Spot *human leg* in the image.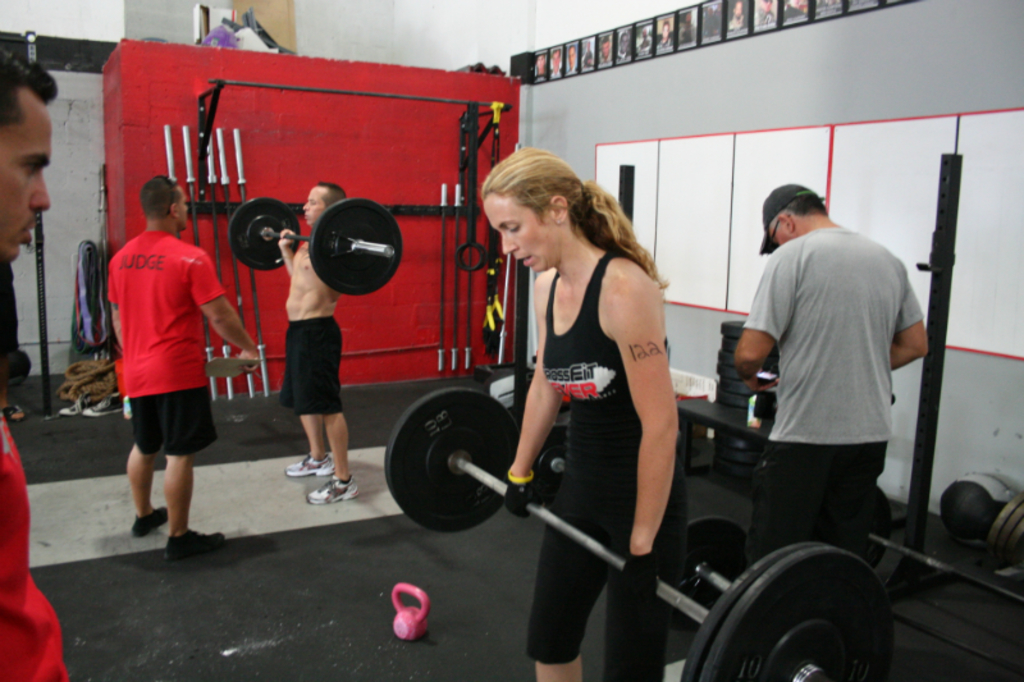
*human leg* found at box=[159, 452, 225, 559].
